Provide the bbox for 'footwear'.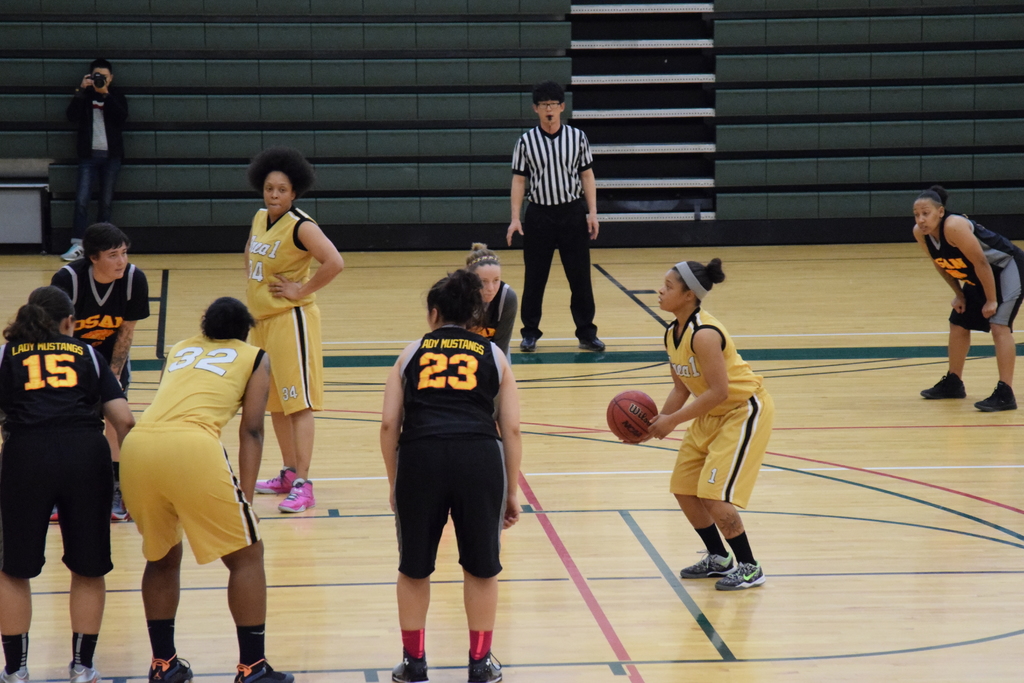
{"left": 255, "top": 469, "right": 296, "bottom": 495}.
